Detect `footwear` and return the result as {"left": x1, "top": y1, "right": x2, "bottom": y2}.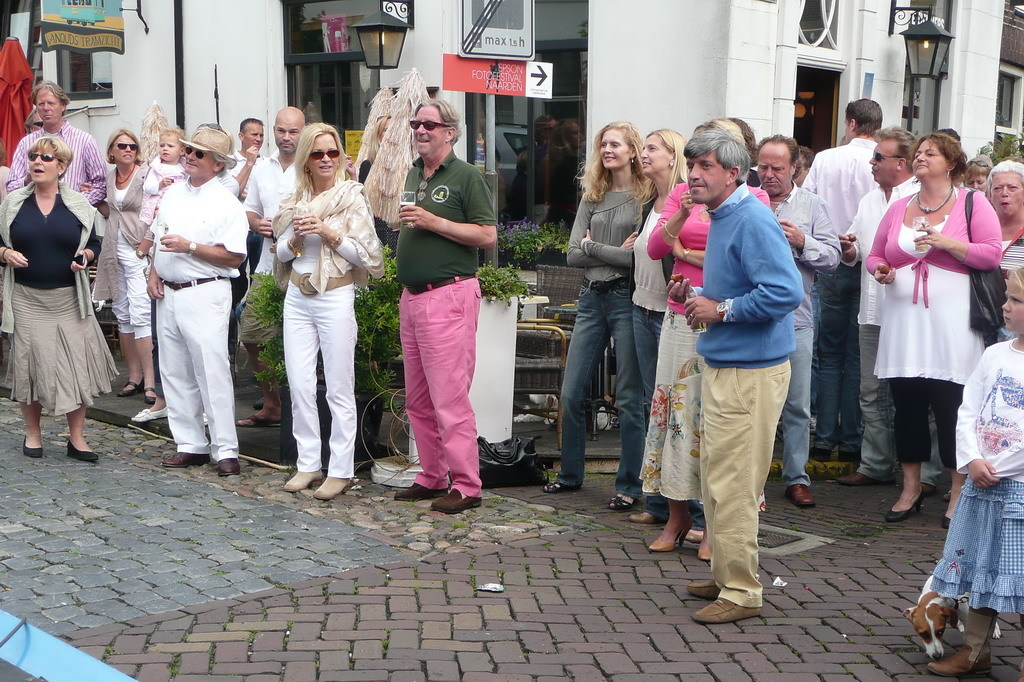
{"left": 63, "top": 438, "right": 100, "bottom": 464}.
